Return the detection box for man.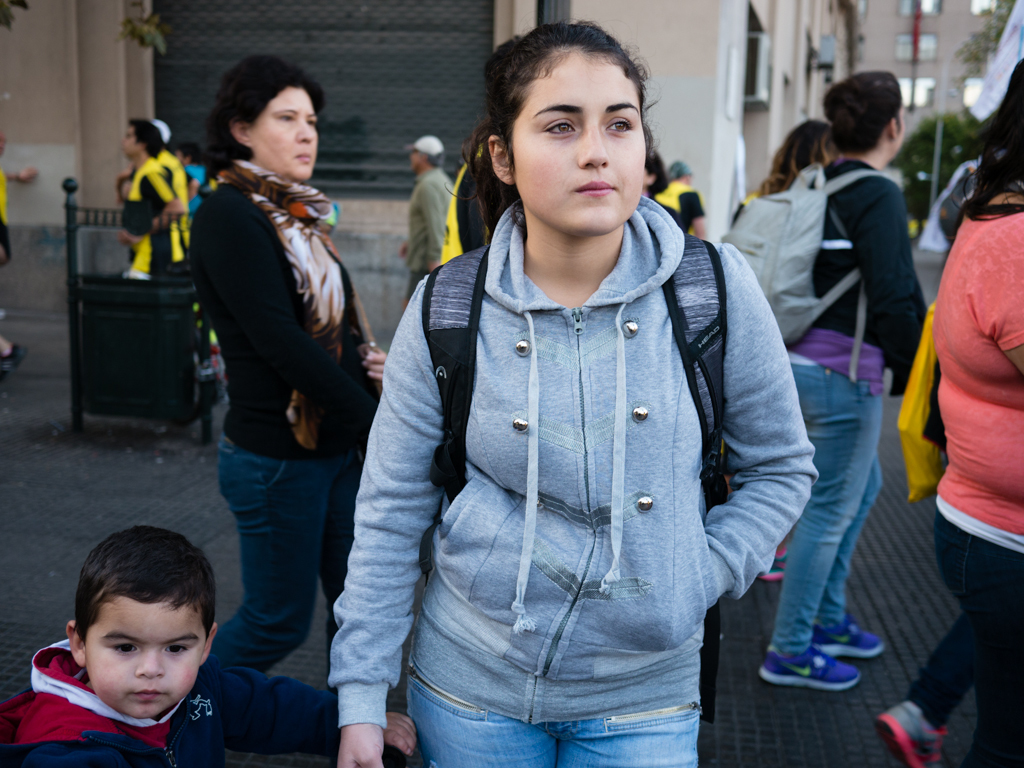
(397,135,458,308).
